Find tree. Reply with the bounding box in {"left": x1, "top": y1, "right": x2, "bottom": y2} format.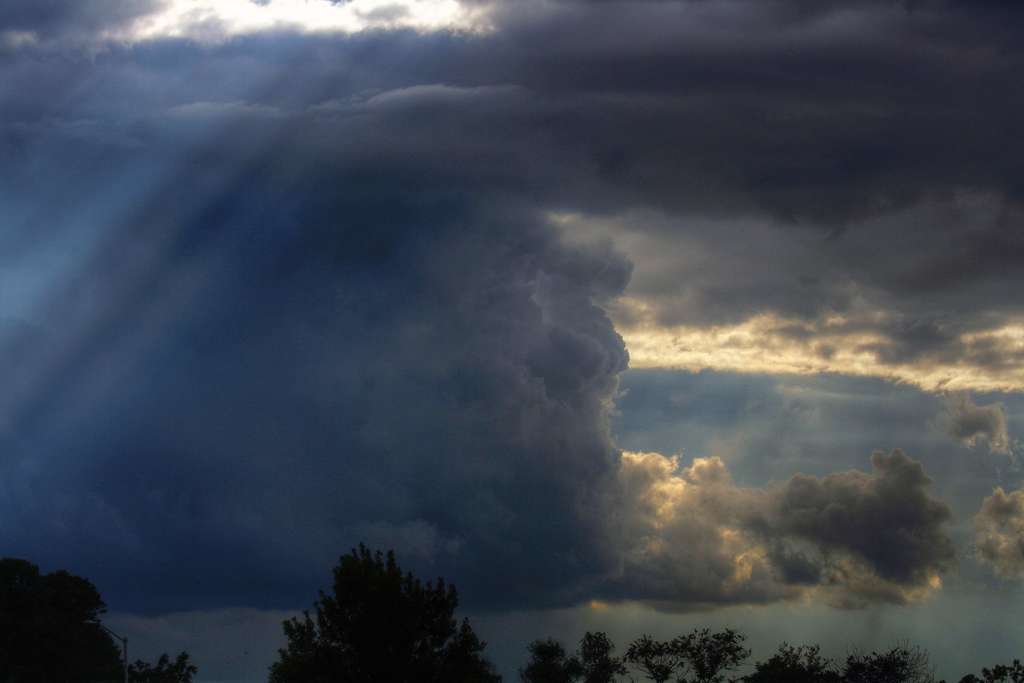
{"left": 691, "top": 625, "right": 744, "bottom": 673}.
